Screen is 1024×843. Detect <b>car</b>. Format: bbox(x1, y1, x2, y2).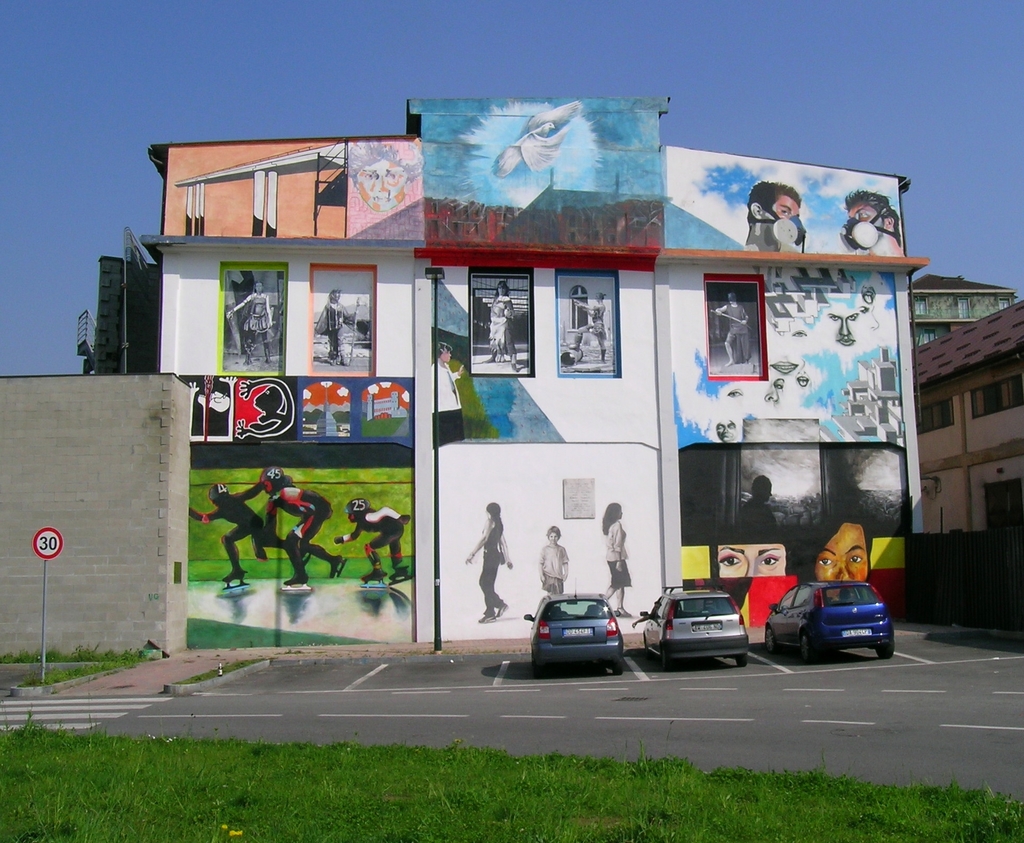
bbox(639, 584, 749, 673).
